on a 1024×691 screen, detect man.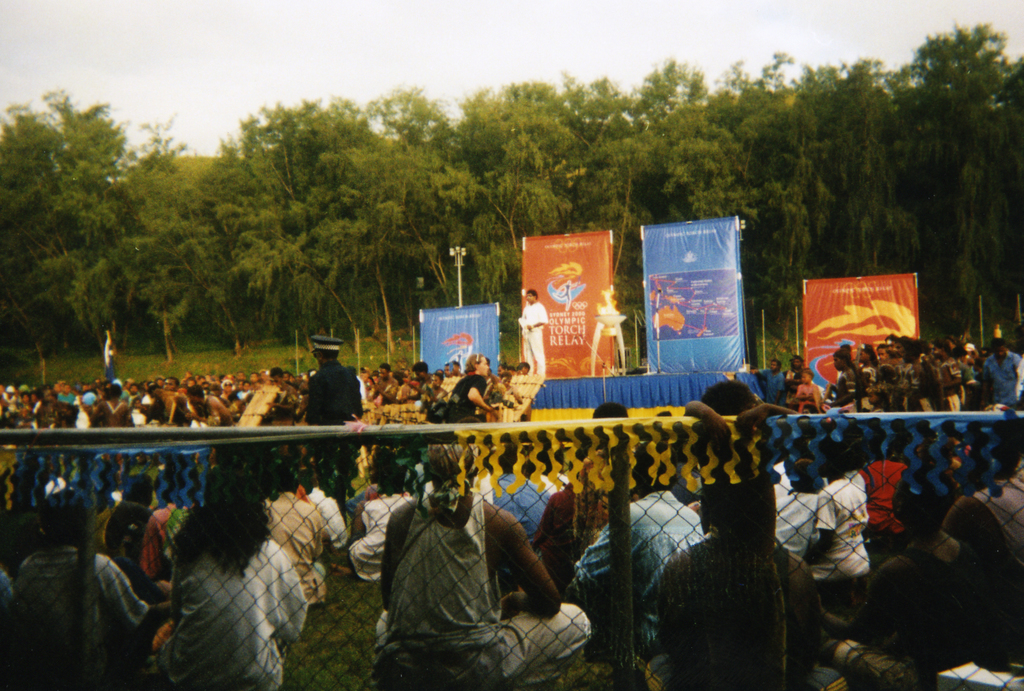
Rect(305, 334, 362, 484).
